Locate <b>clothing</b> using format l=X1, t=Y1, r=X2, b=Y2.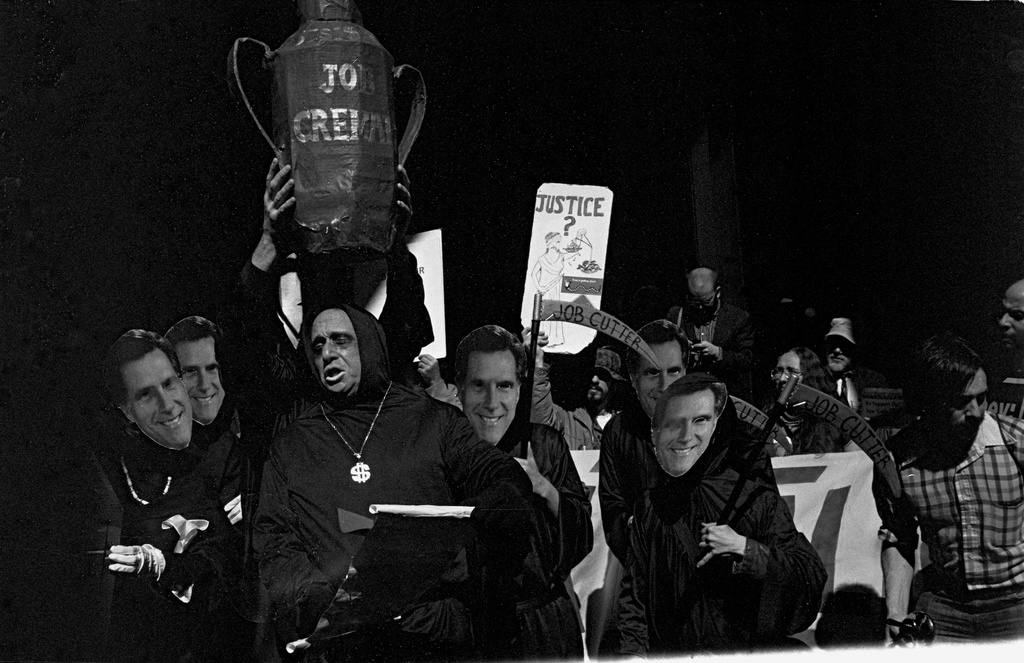
l=877, t=409, r=1023, b=582.
